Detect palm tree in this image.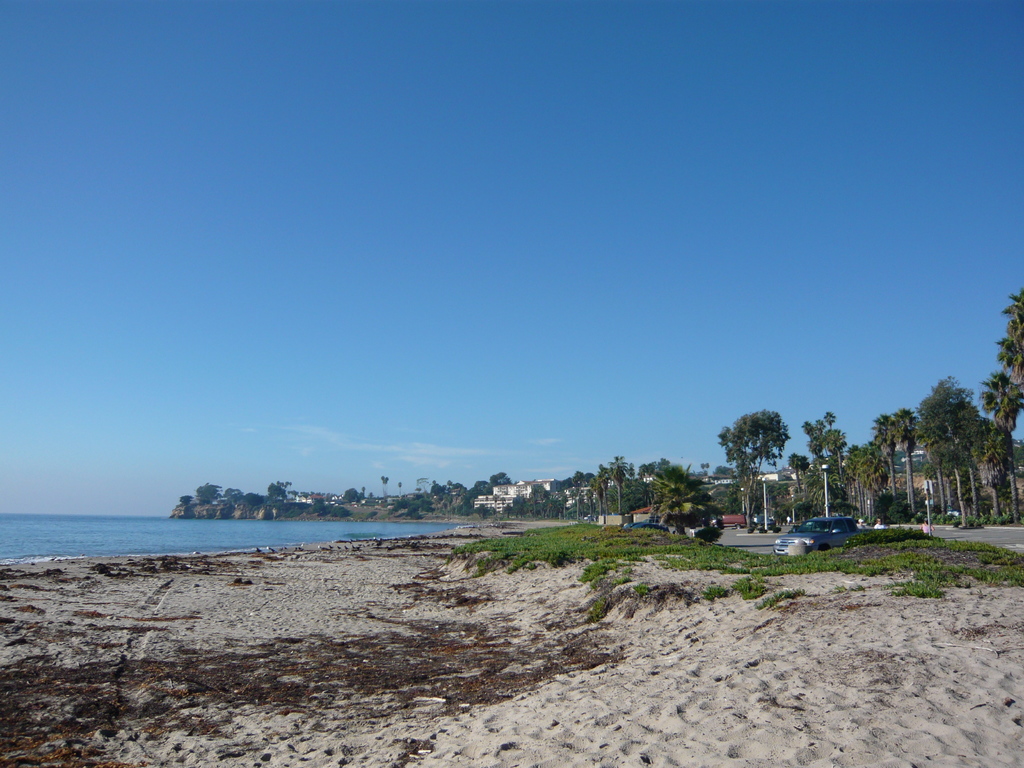
Detection: (993, 280, 1023, 405).
